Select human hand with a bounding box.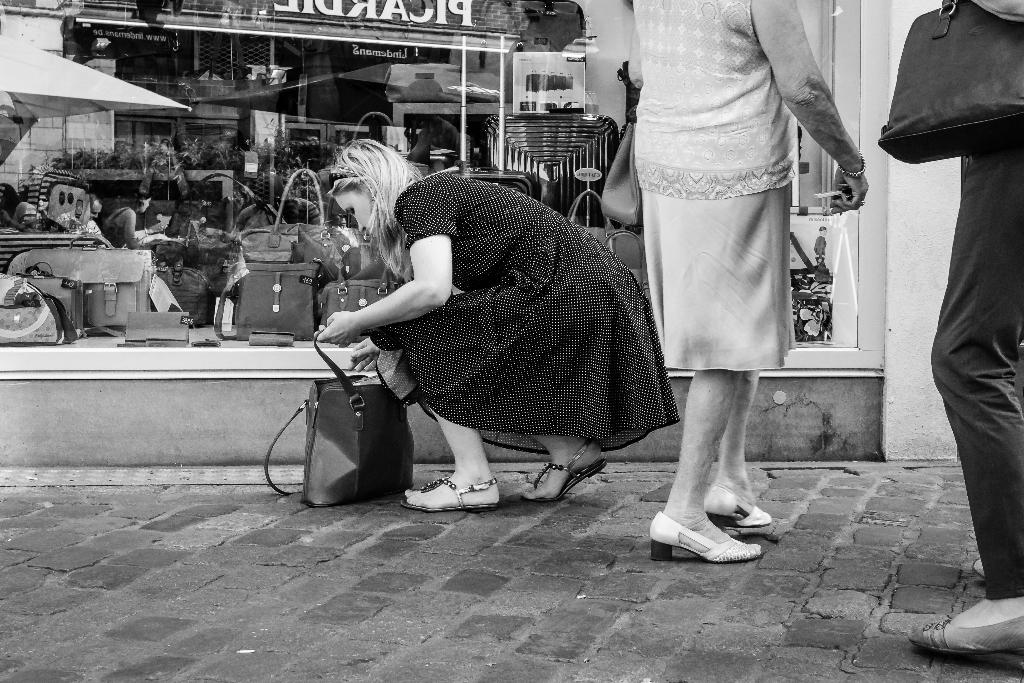
x1=348 y1=337 x2=380 y2=372.
